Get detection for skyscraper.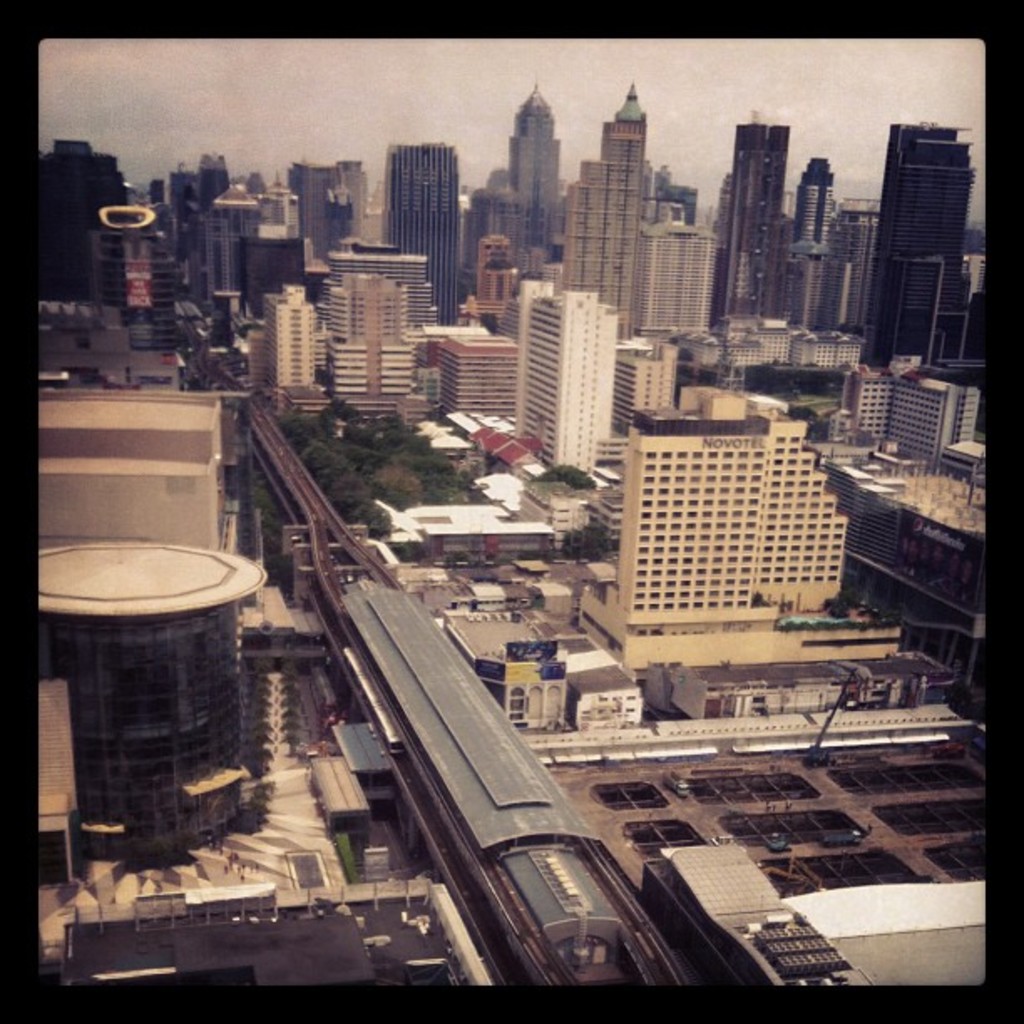
Detection: x1=557, y1=67, x2=711, y2=345.
